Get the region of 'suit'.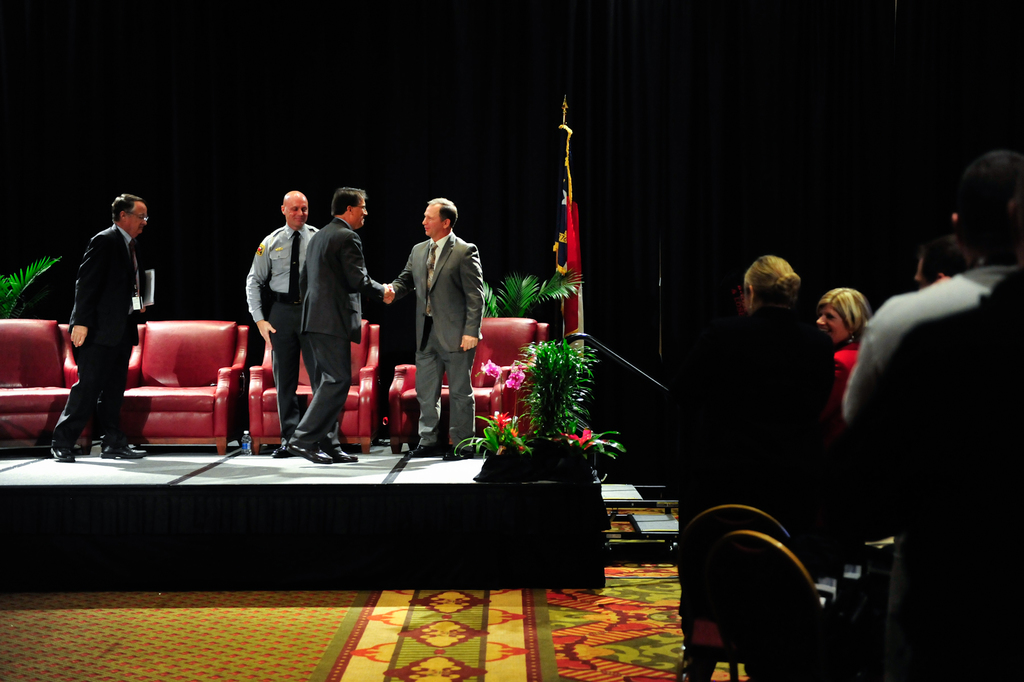
bbox=(294, 220, 386, 449).
